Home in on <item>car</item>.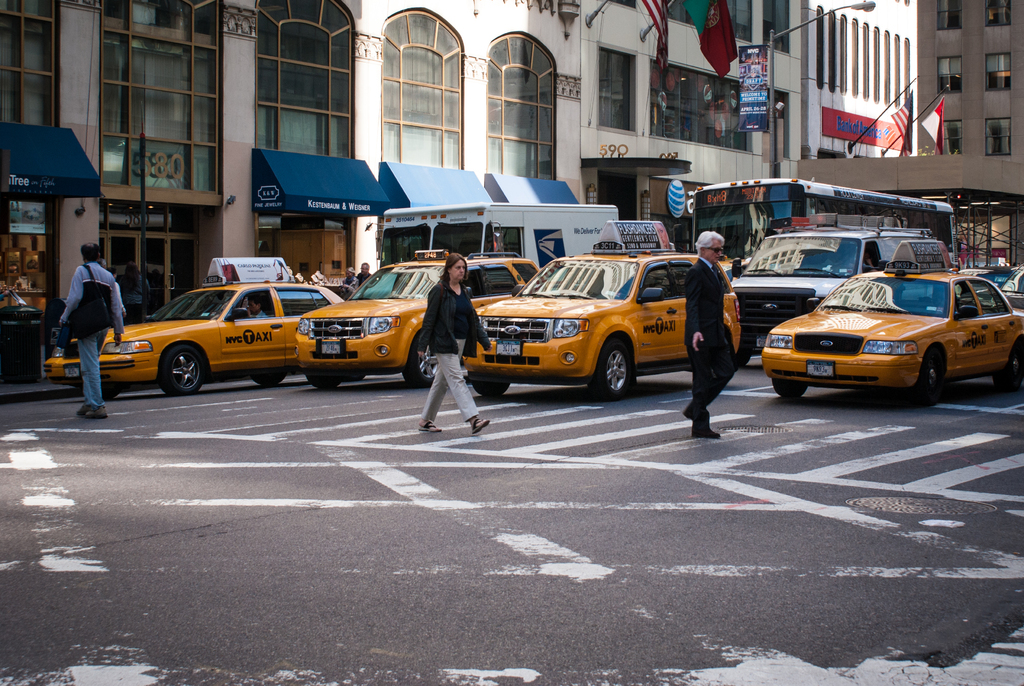
Homed in at bbox=(435, 249, 744, 407).
